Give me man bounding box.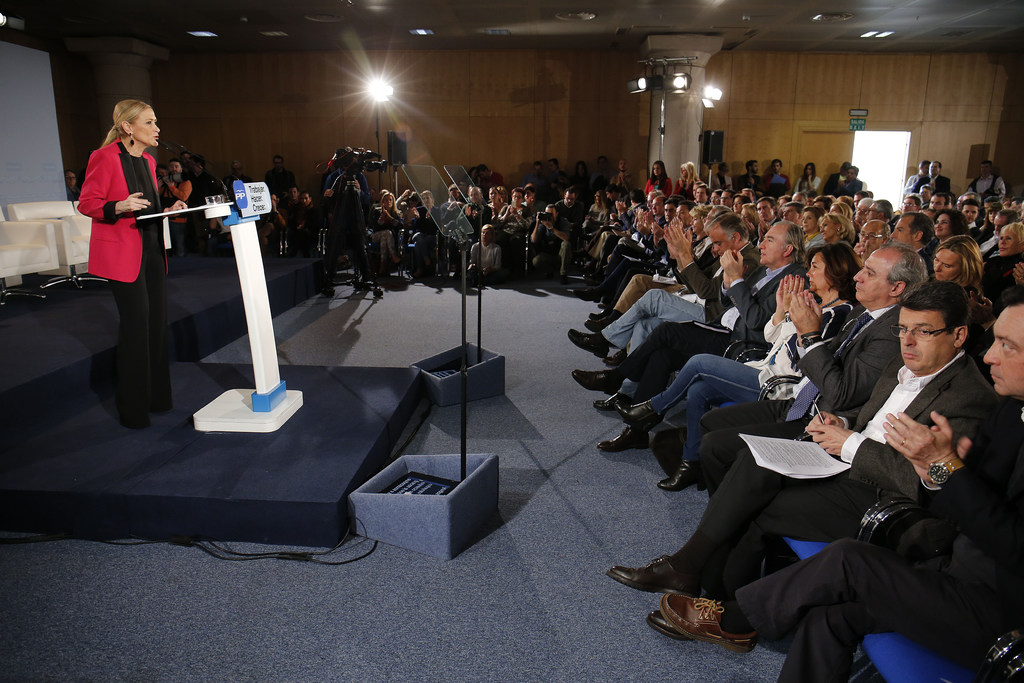
913, 160, 950, 198.
